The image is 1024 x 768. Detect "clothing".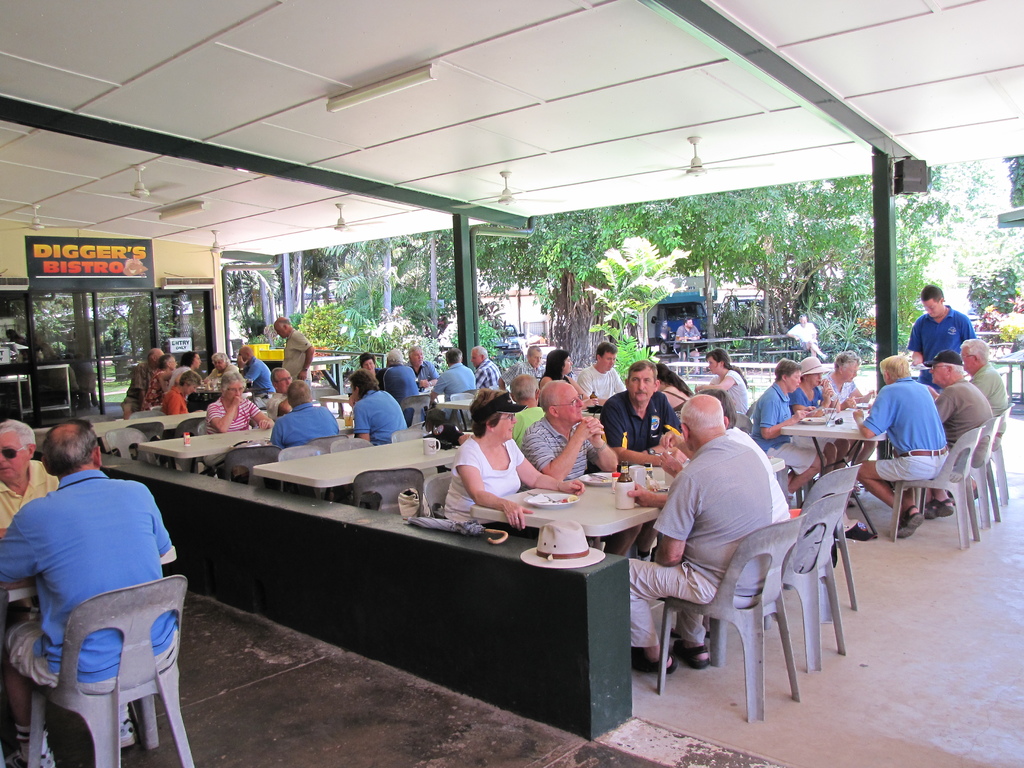
Detection: <bbox>973, 365, 1005, 448</bbox>.
